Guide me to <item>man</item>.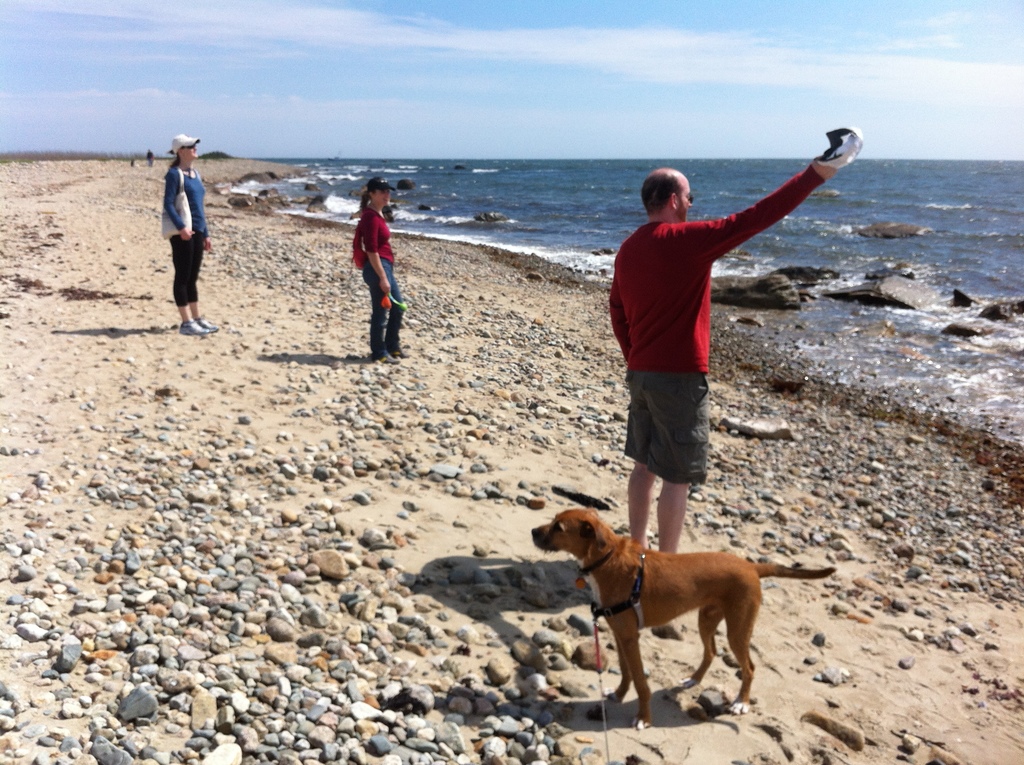
Guidance: l=587, t=138, r=835, b=559.
